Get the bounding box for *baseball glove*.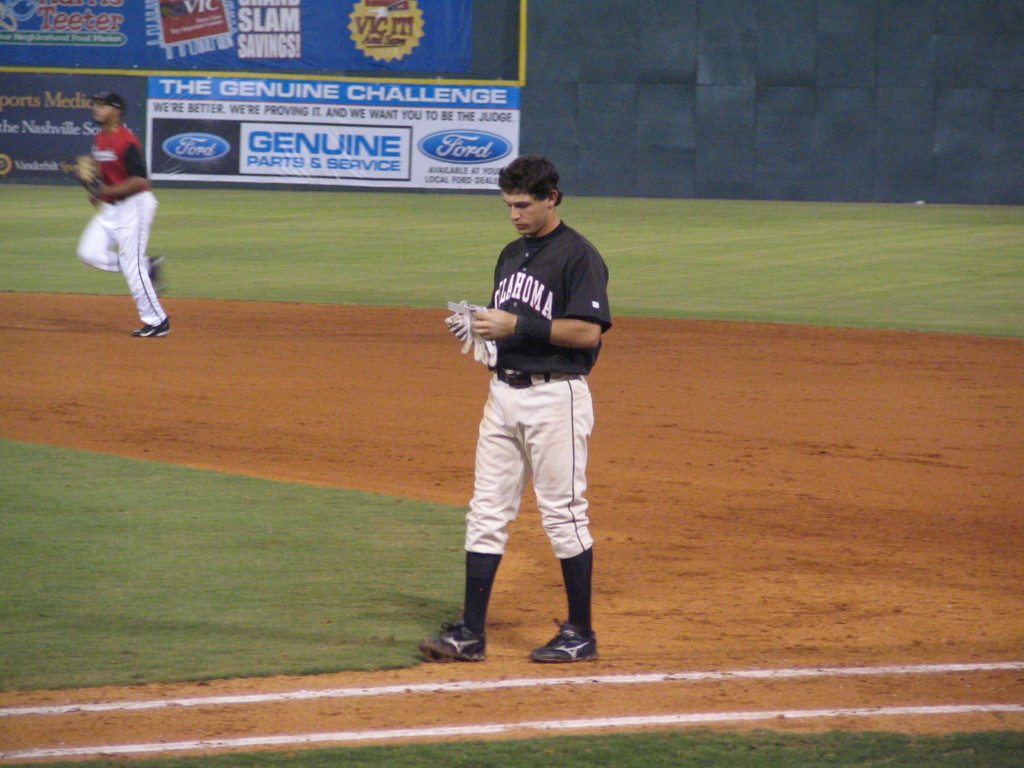
(x1=76, y1=154, x2=100, y2=186).
